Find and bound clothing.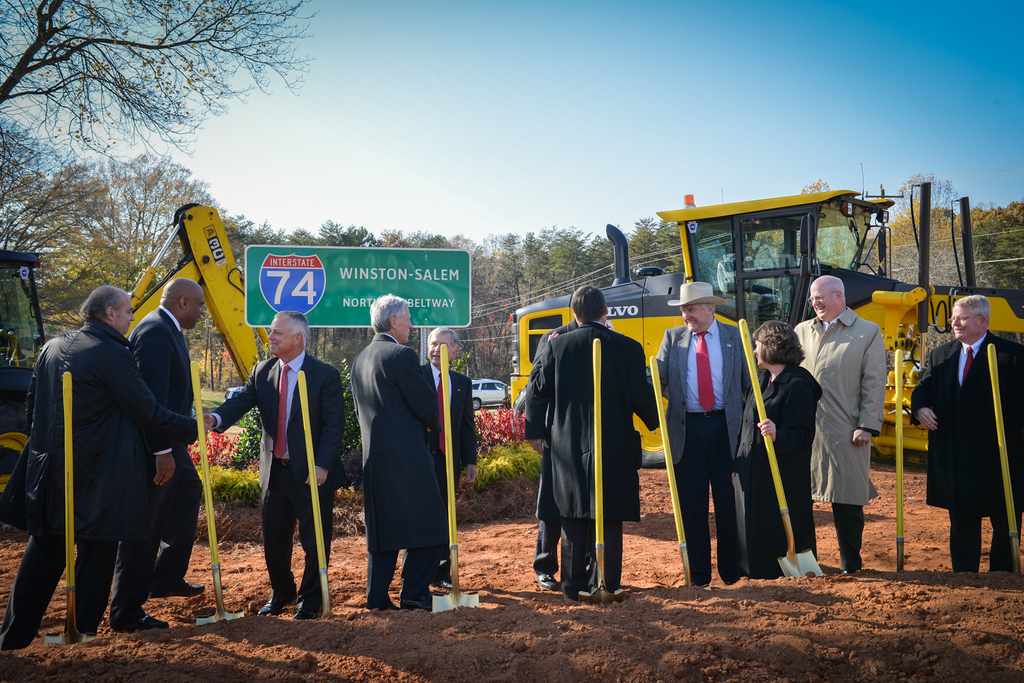
Bound: [left=653, top=315, right=760, bottom=586].
